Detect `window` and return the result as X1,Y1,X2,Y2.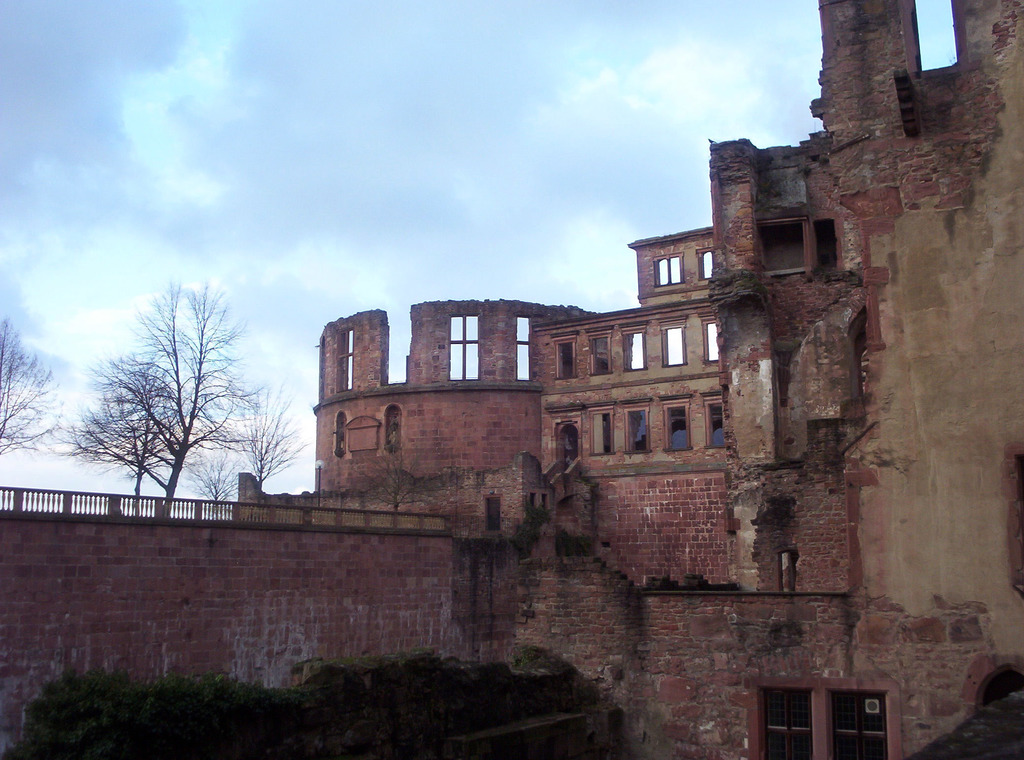
624,407,653,450.
